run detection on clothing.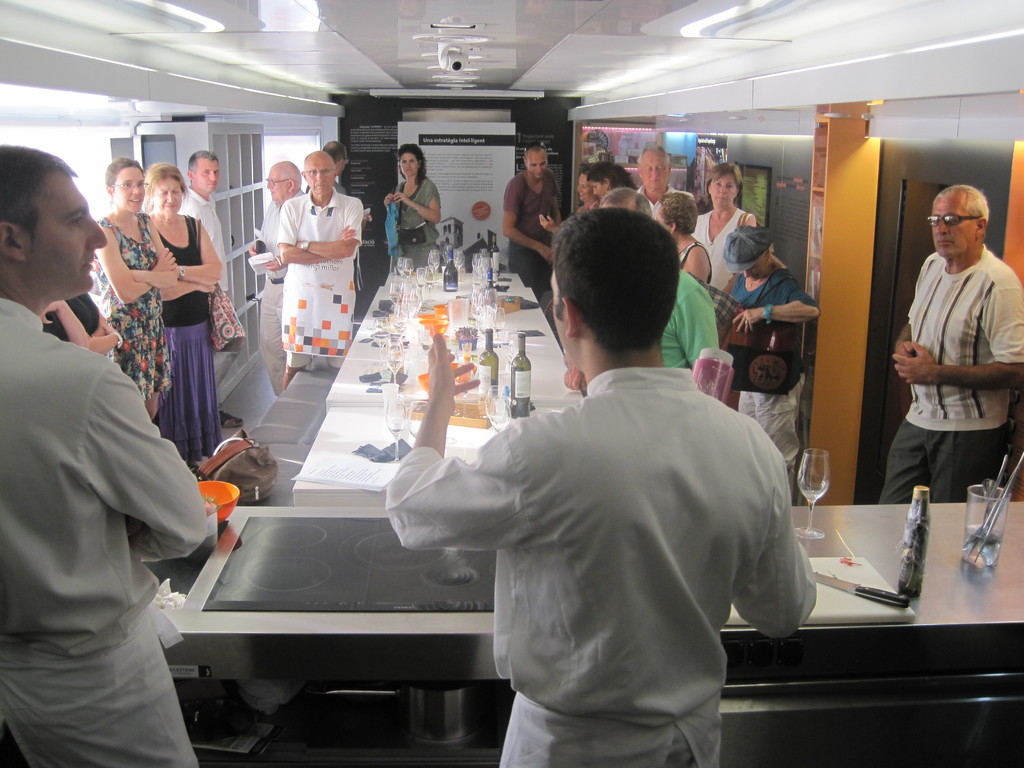
Result: 673, 243, 714, 282.
